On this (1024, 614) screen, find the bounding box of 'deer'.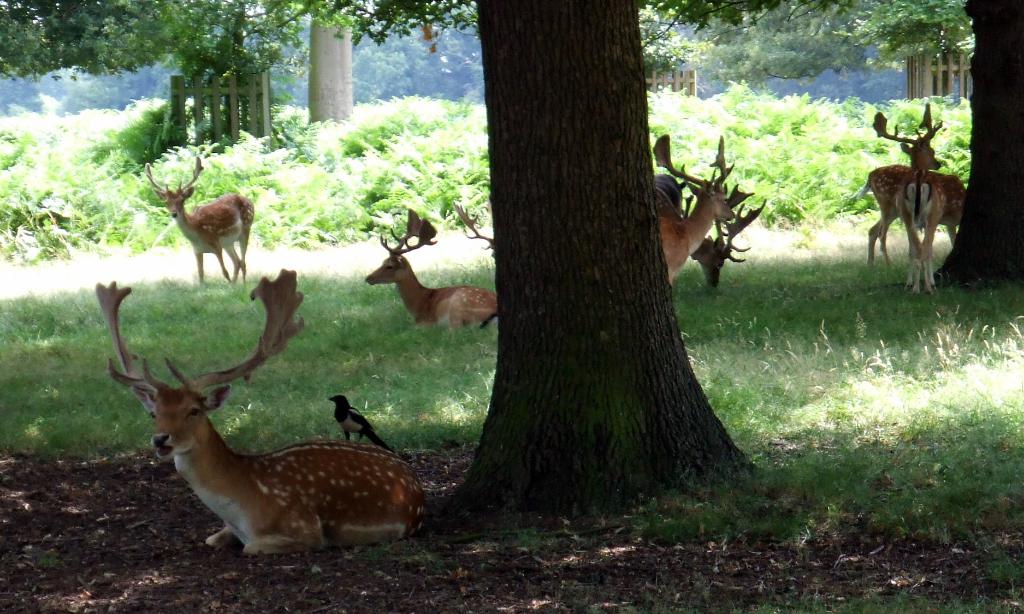
Bounding box: 673:169:770:288.
